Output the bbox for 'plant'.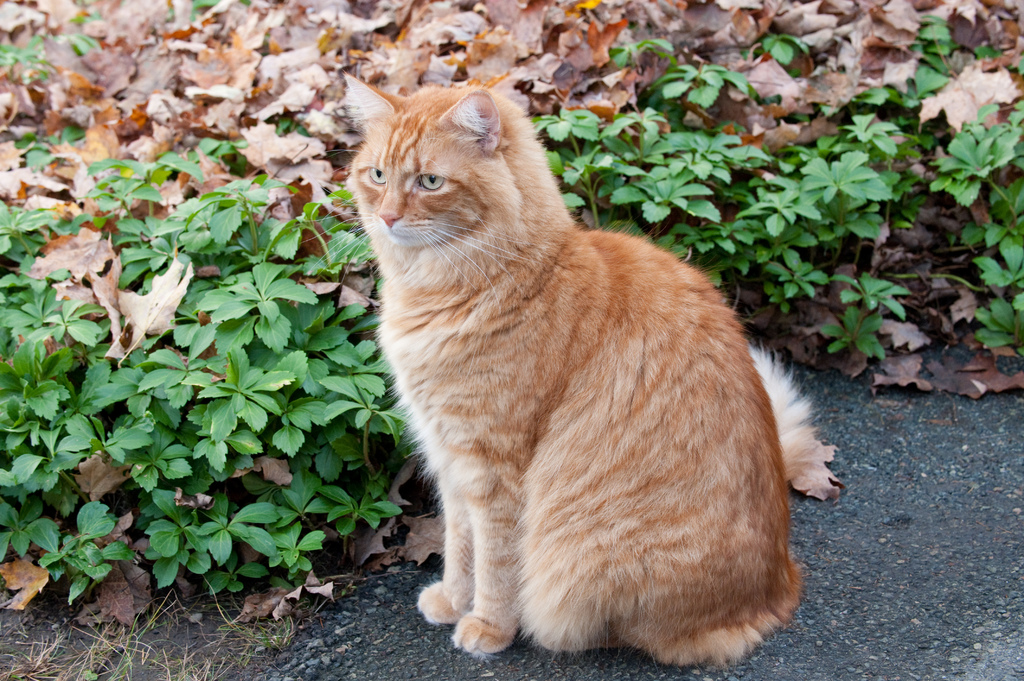
[846, 0, 1023, 381].
